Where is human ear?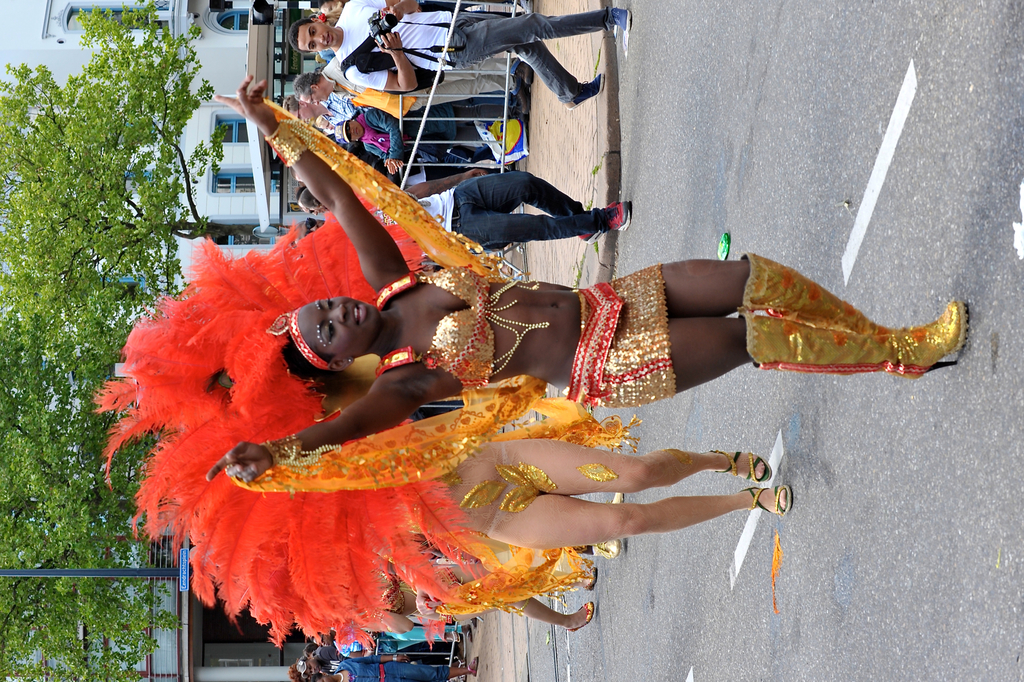
crop(299, 101, 307, 106).
